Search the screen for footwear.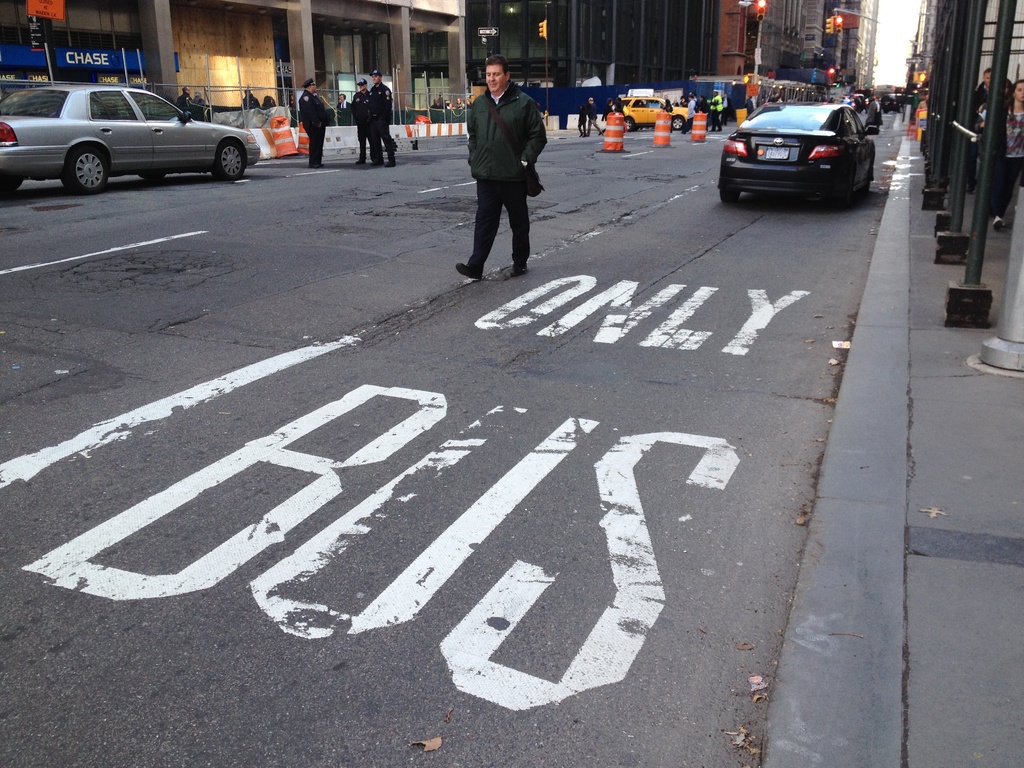
Found at bbox(511, 263, 525, 274).
